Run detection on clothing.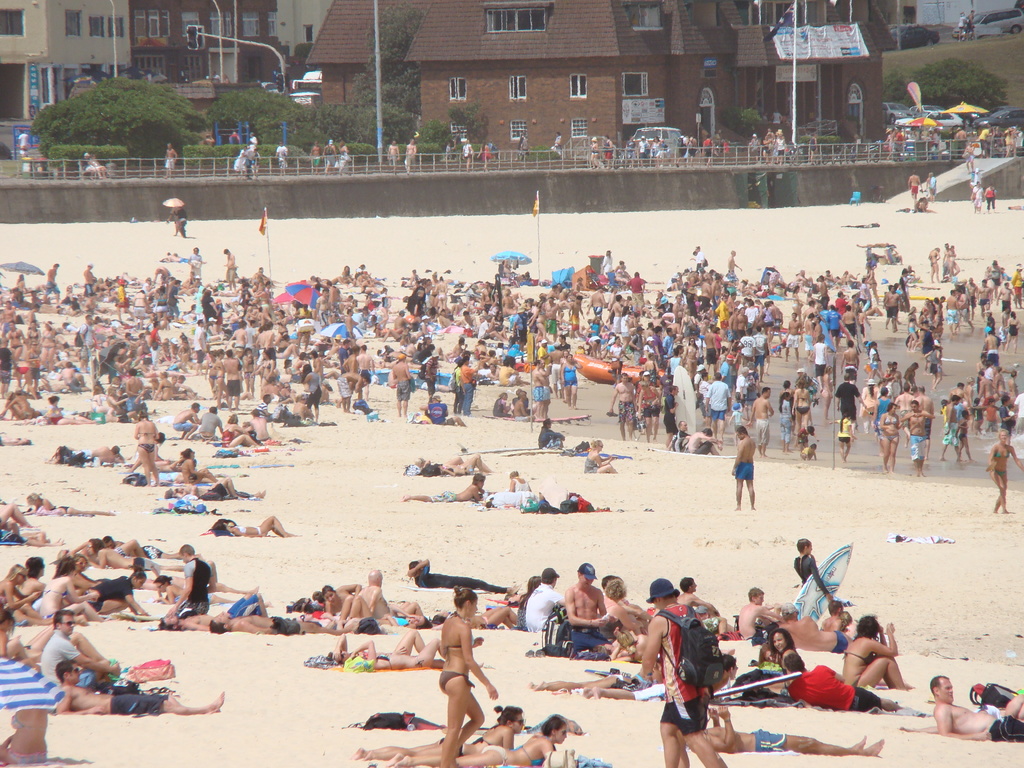
Result: {"left": 737, "top": 462, "right": 751, "bottom": 474}.
